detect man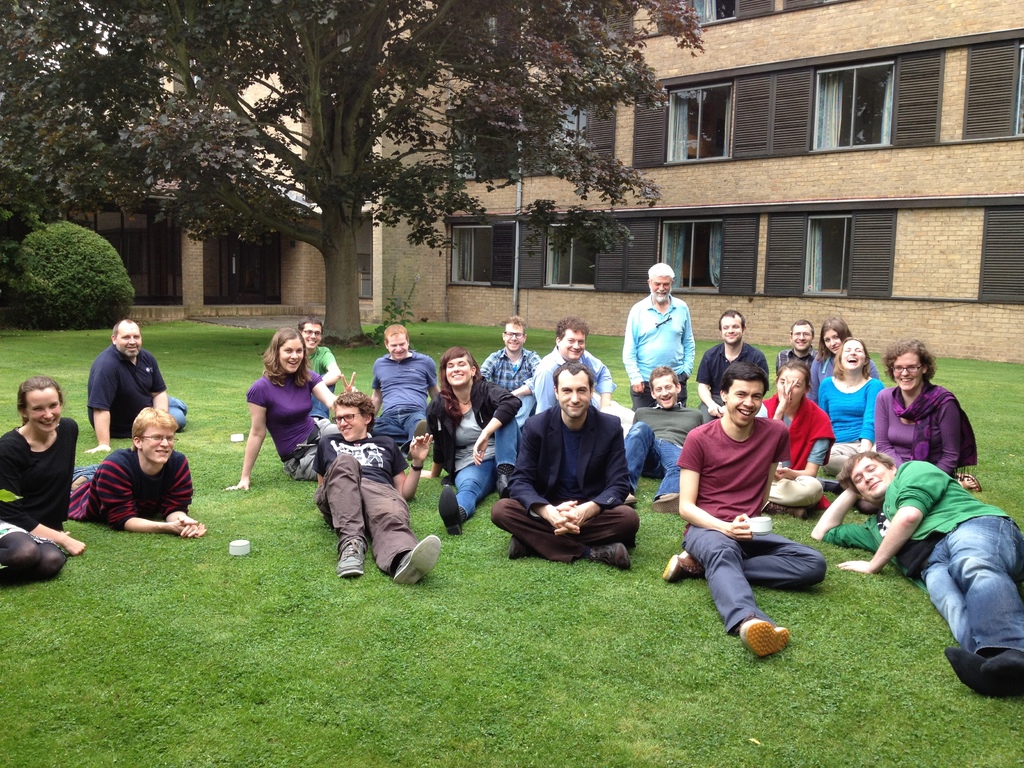
bbox(303, 320, 341, 420)
